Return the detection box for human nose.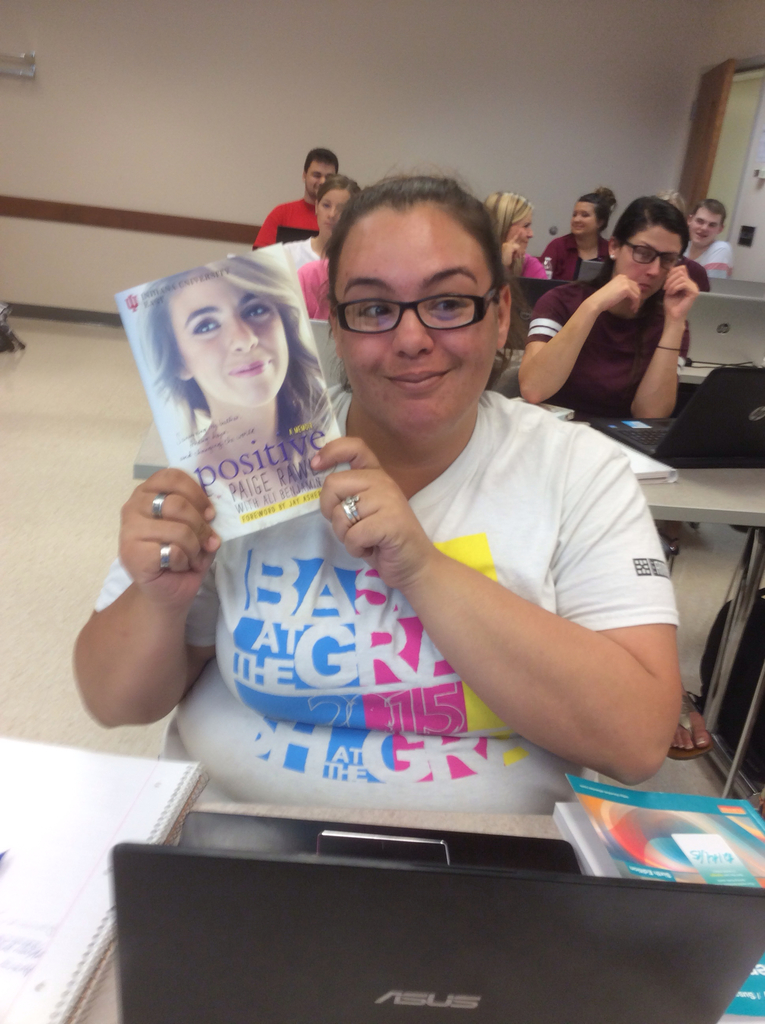
rect(573, 212, 581, 221).
